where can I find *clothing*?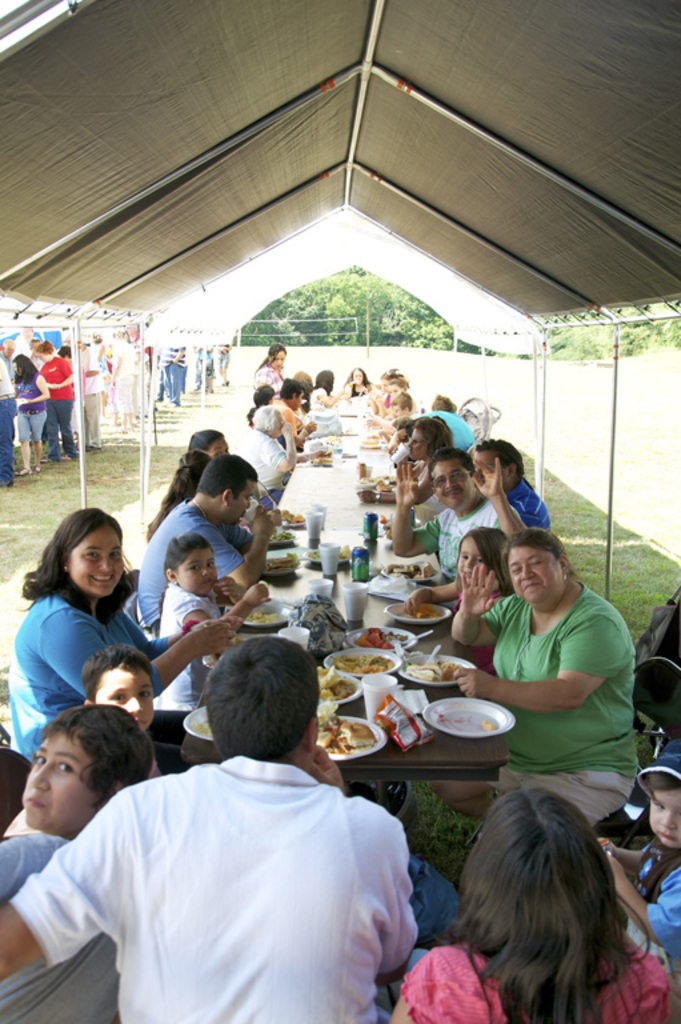
You can find it at box=[342, 373, 373, 401].
